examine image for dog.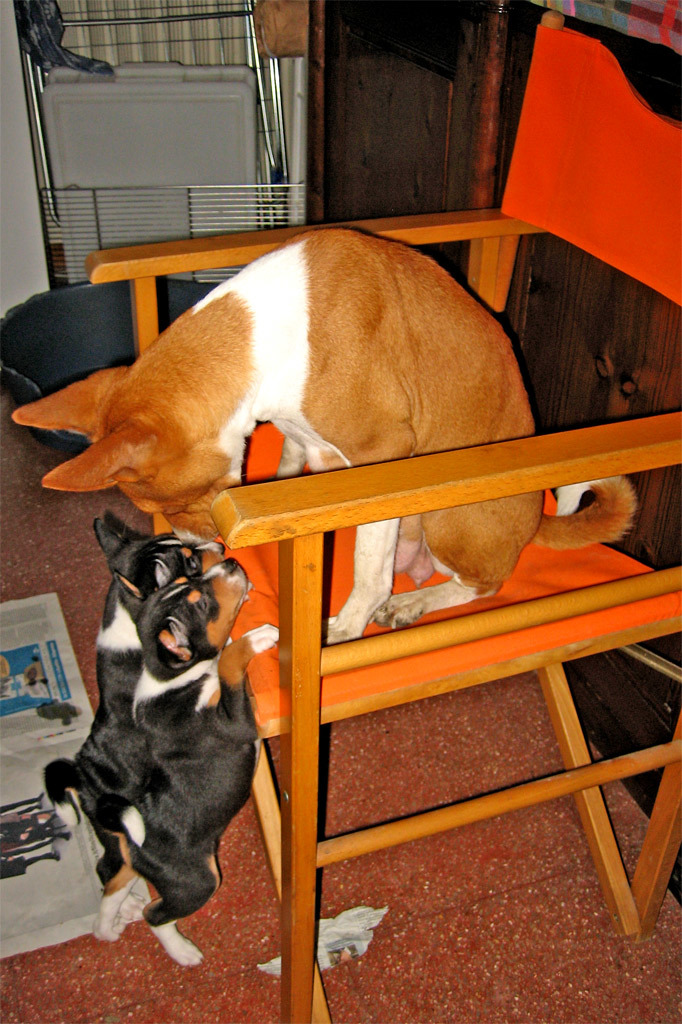
Examination result: pyautogui.locateOnScreen(40, 514, 228, 941).
